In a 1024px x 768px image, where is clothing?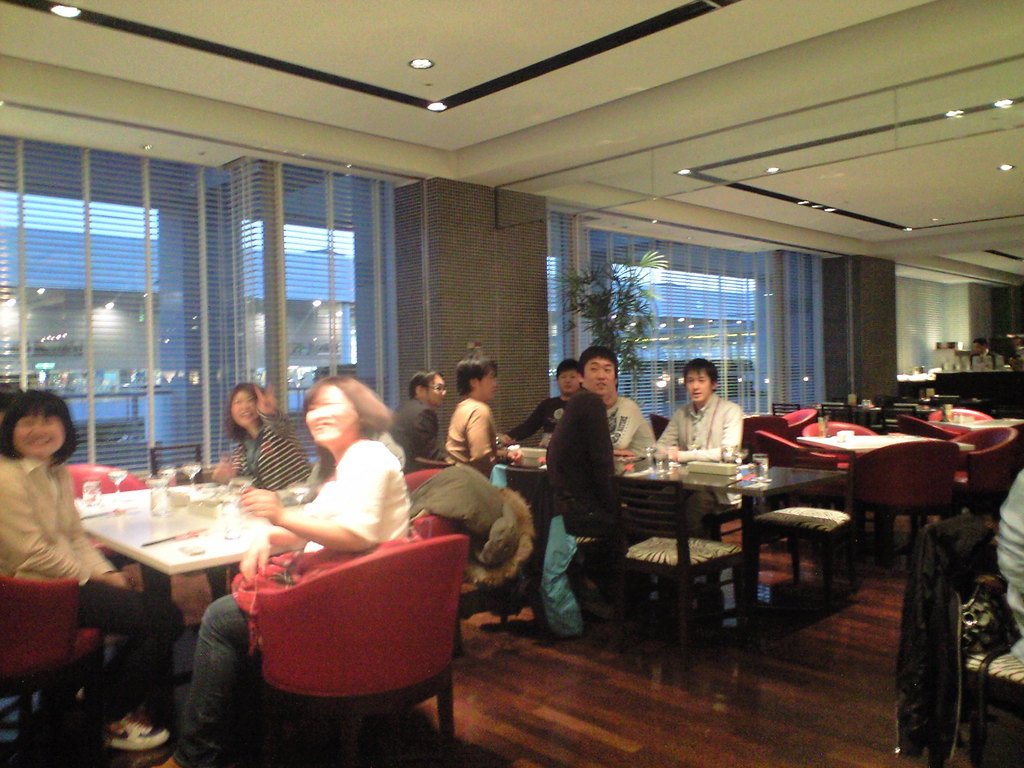
<box>388,396,443,470</box>.
